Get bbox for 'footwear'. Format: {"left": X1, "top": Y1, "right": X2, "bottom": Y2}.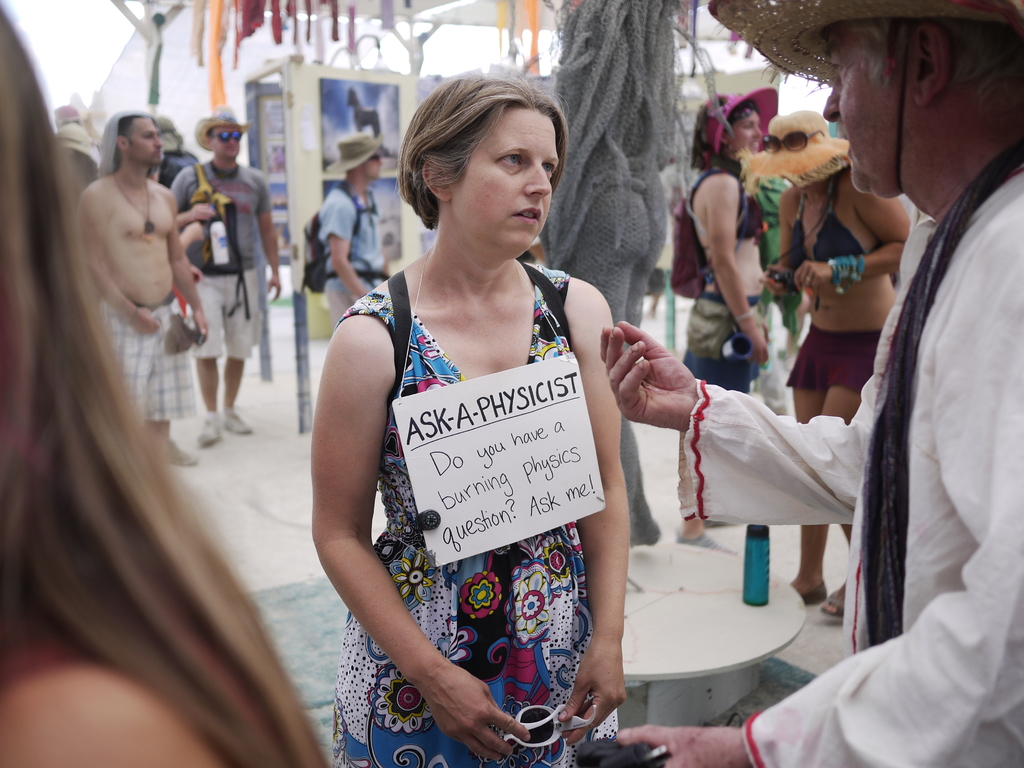
{"left": 673, "top": 528, "right": 739, "bottom": 560}.
